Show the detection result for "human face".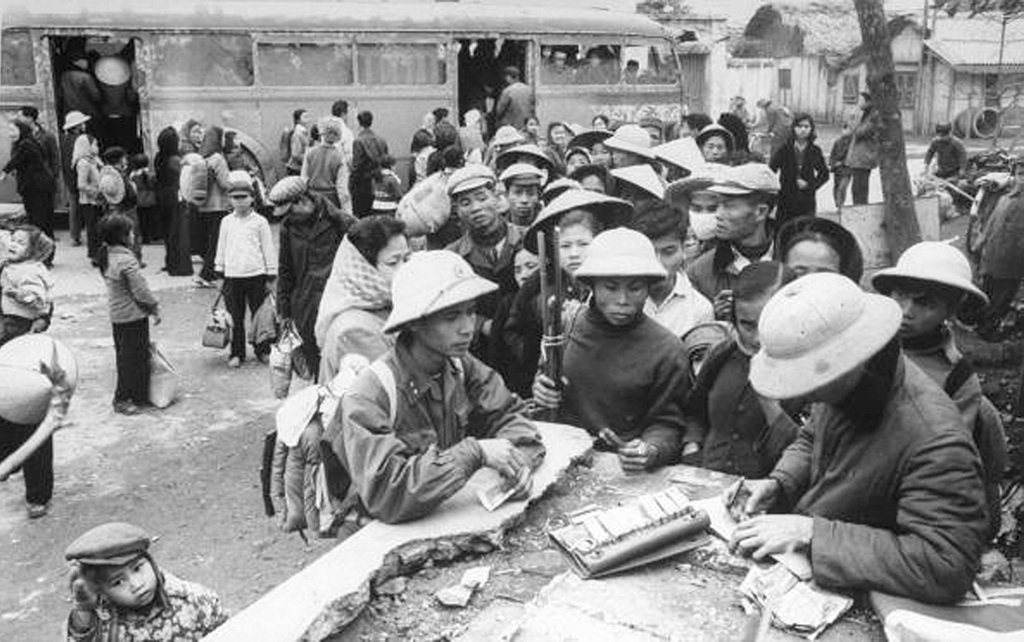
(x1=793, y1=119, x2=812, y2=139).
